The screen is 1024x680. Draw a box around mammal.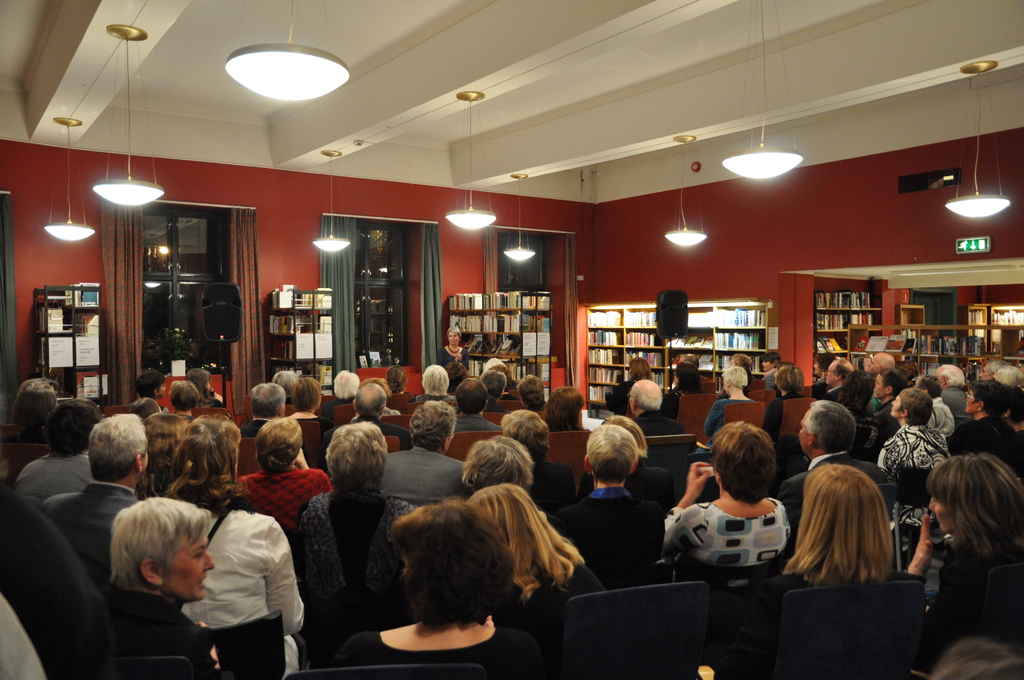
(860,350,896,386).
